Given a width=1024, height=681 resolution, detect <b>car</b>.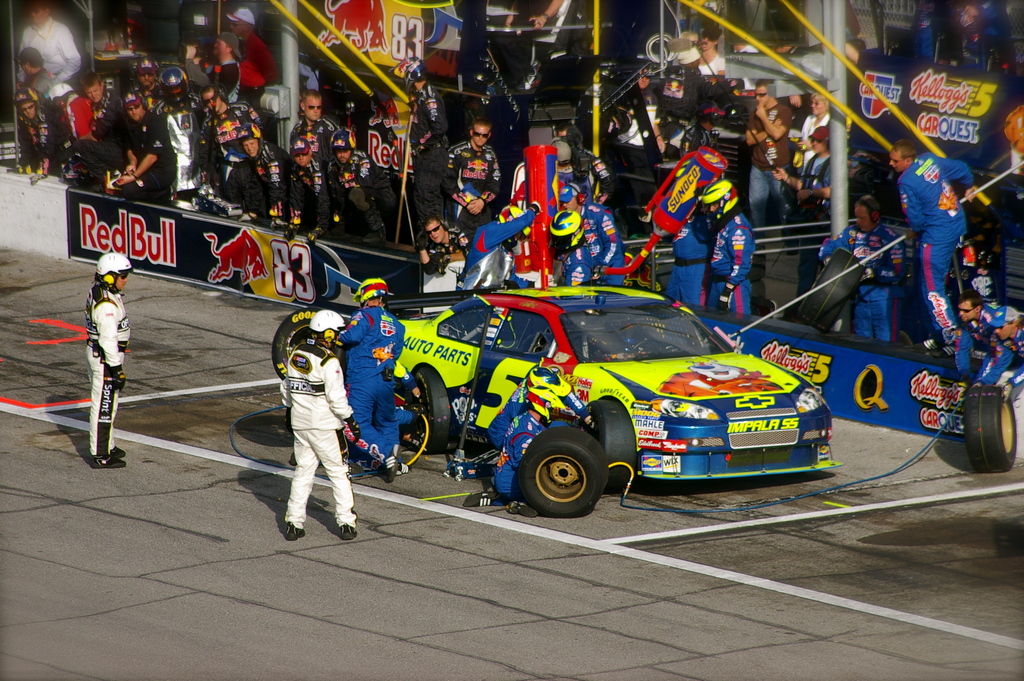
376:265:842:517.
